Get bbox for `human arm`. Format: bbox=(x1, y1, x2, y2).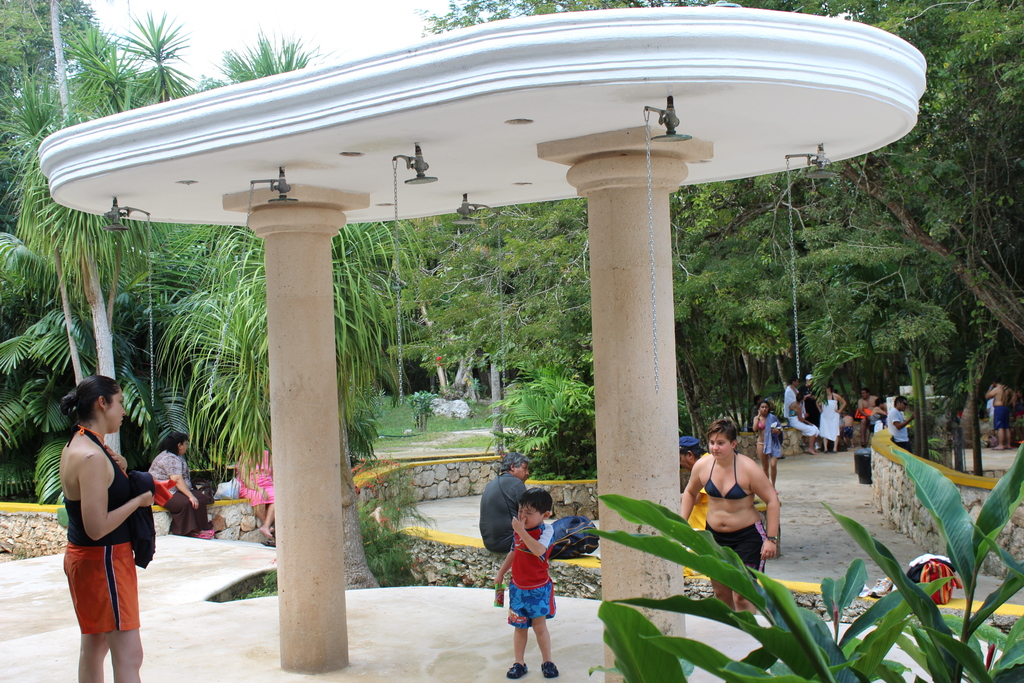
bbox=(168, 462, 199, 498).
